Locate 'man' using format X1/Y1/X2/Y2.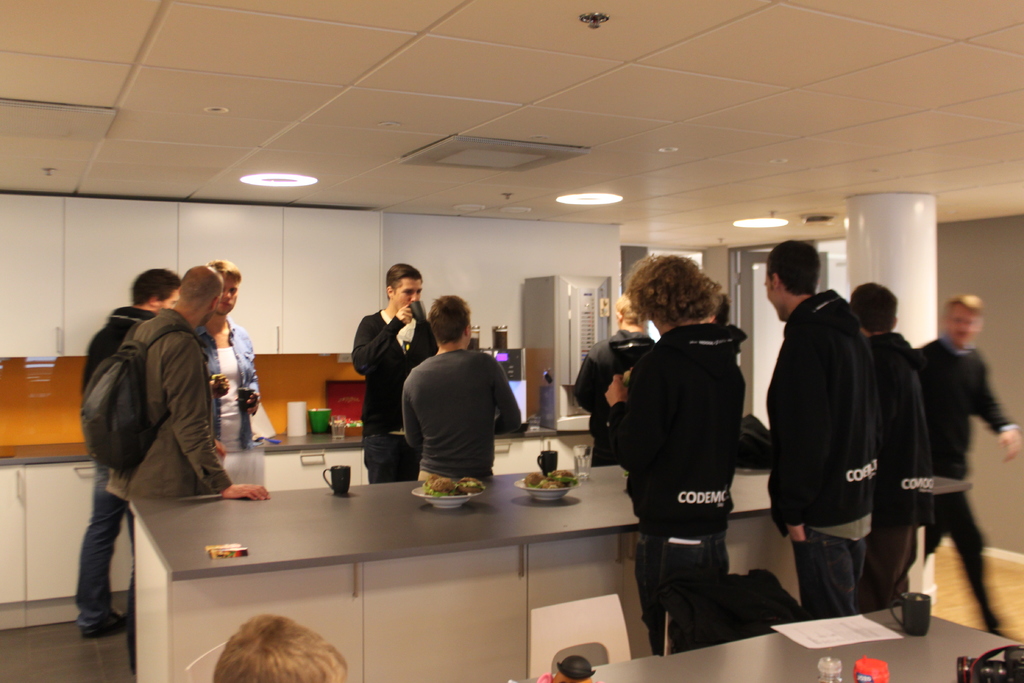
761/241/874/617.
